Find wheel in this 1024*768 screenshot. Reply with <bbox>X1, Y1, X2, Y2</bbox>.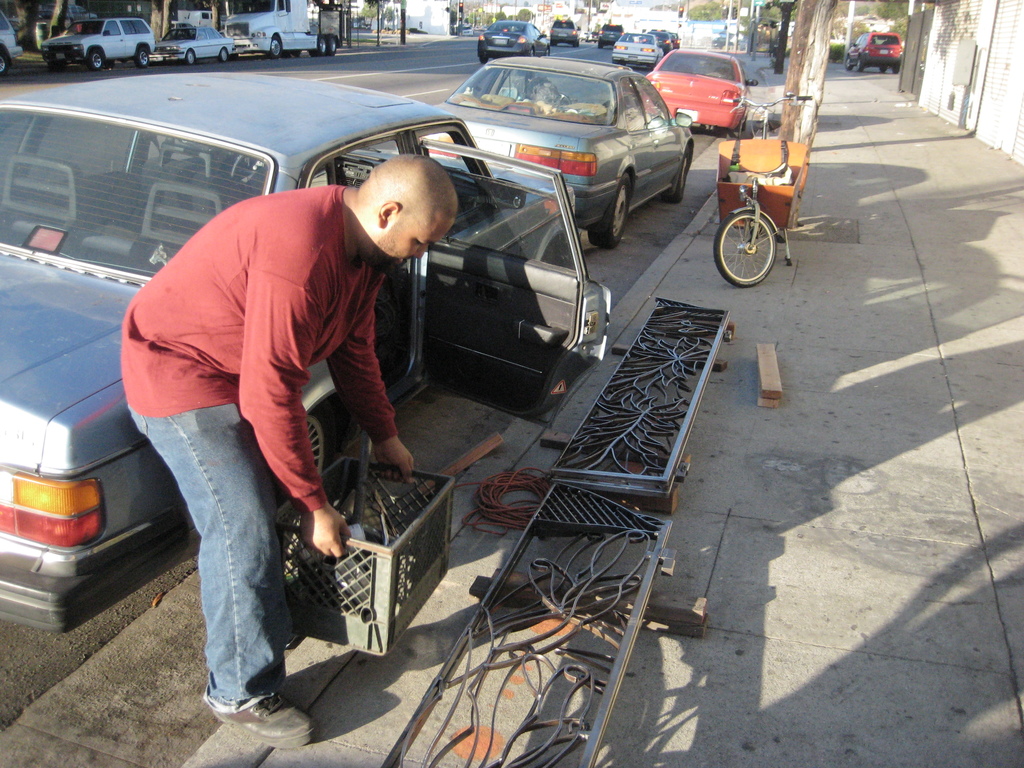
<bbox>186, 47, 195, 63</bbox>.
